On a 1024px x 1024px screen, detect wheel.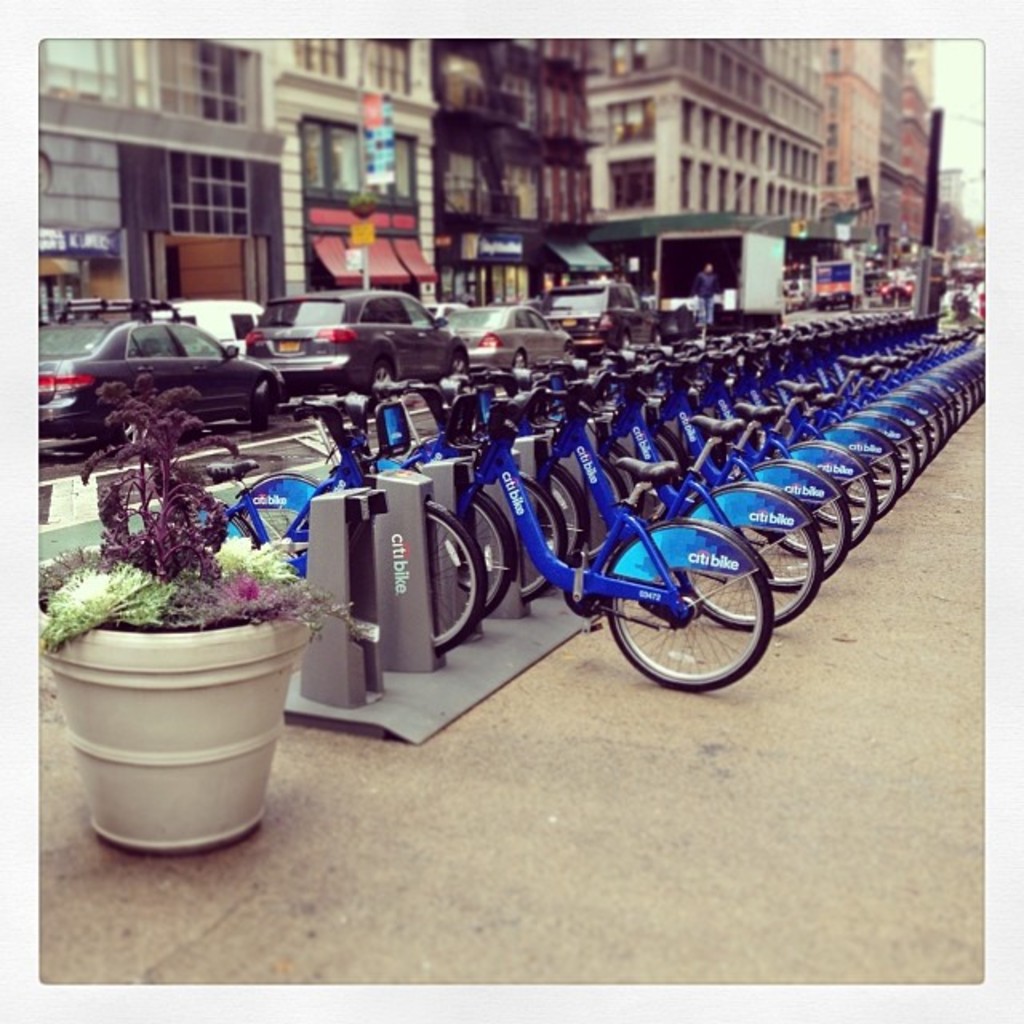
(left=443, top=354, right=466, bottom=392).
